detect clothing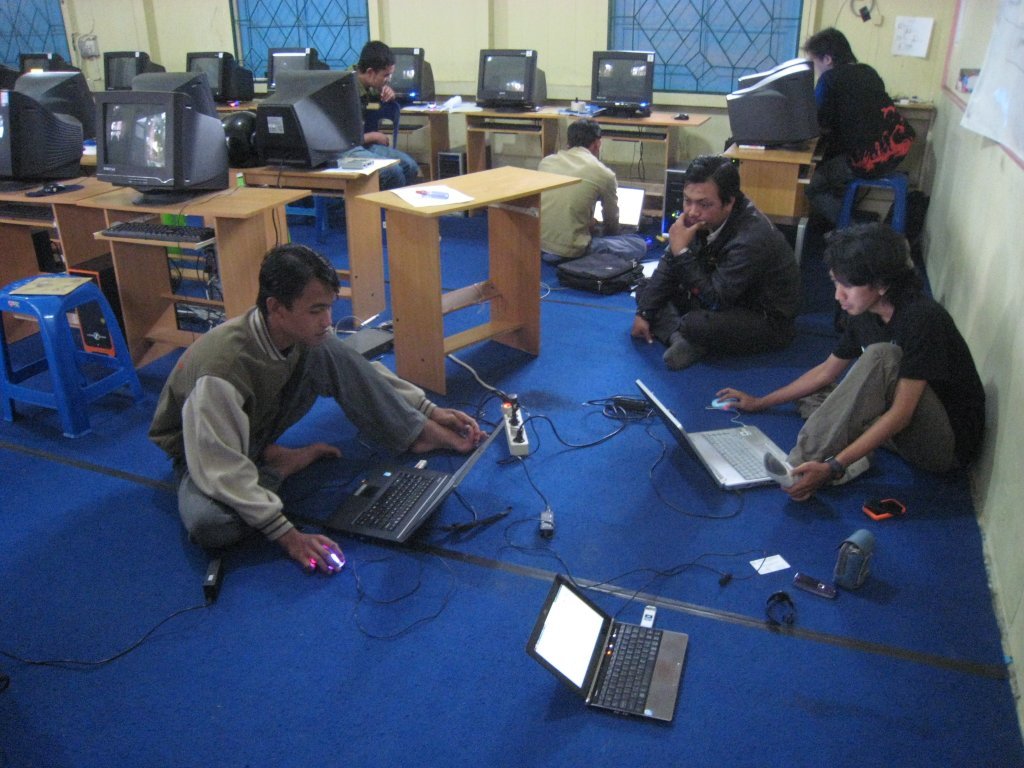
{"x1": 788, "y1": 284, "x2": 992, "y2": 480}
